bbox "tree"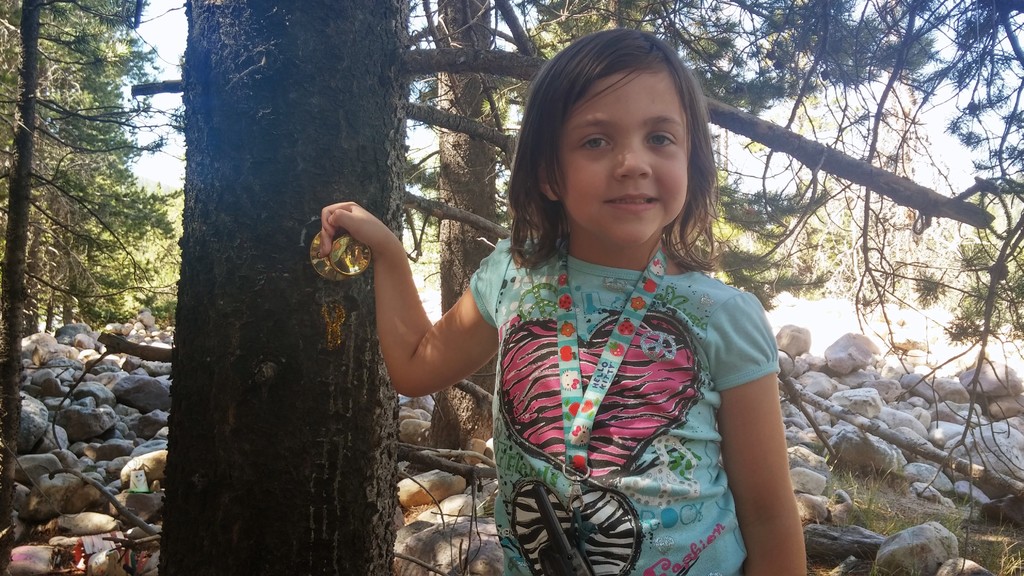
Rect(149, 0, 1023, 575)
